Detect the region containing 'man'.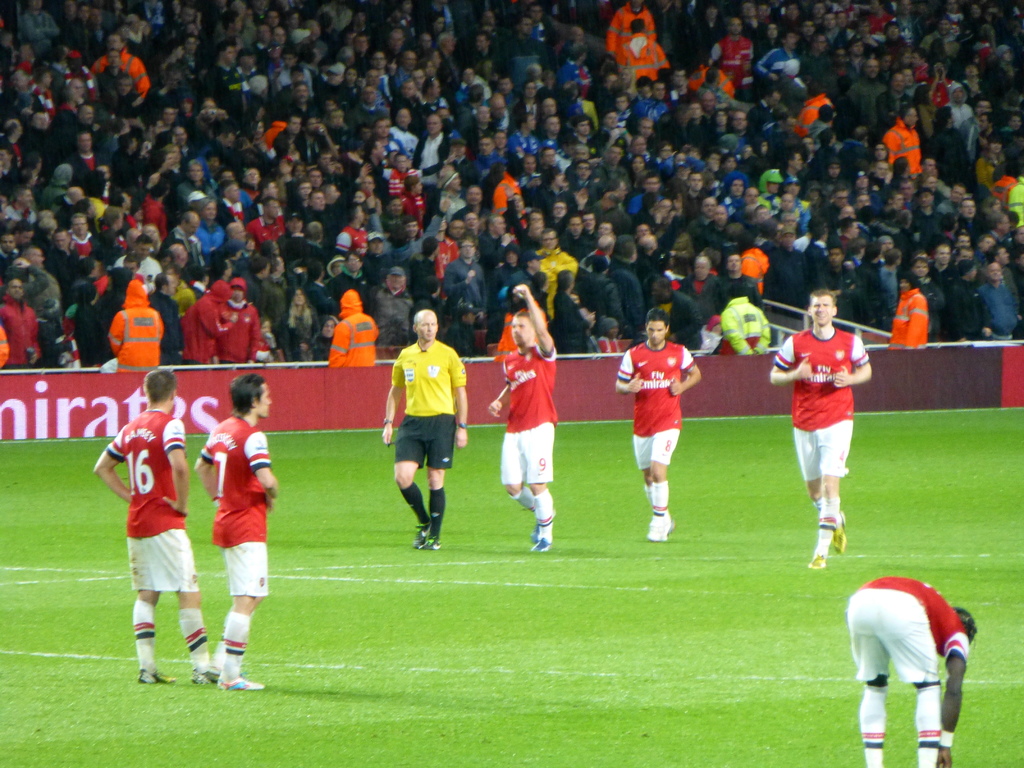
106/277/161/373.
